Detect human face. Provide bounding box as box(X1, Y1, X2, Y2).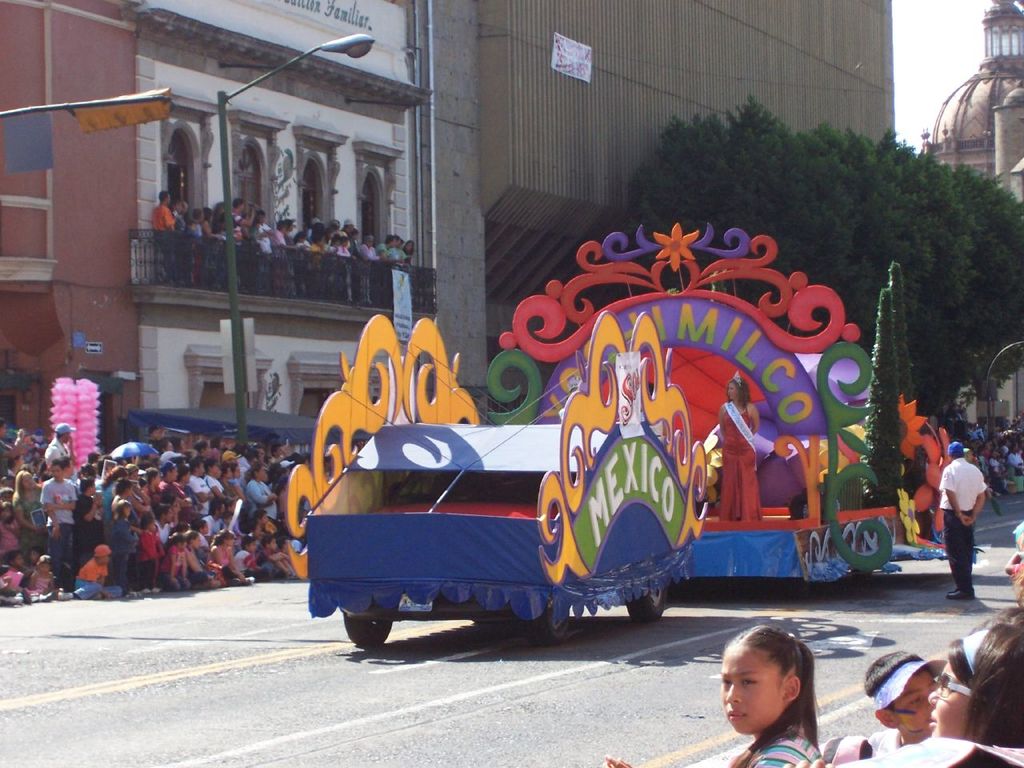
box(30, 554, 40, 562).
